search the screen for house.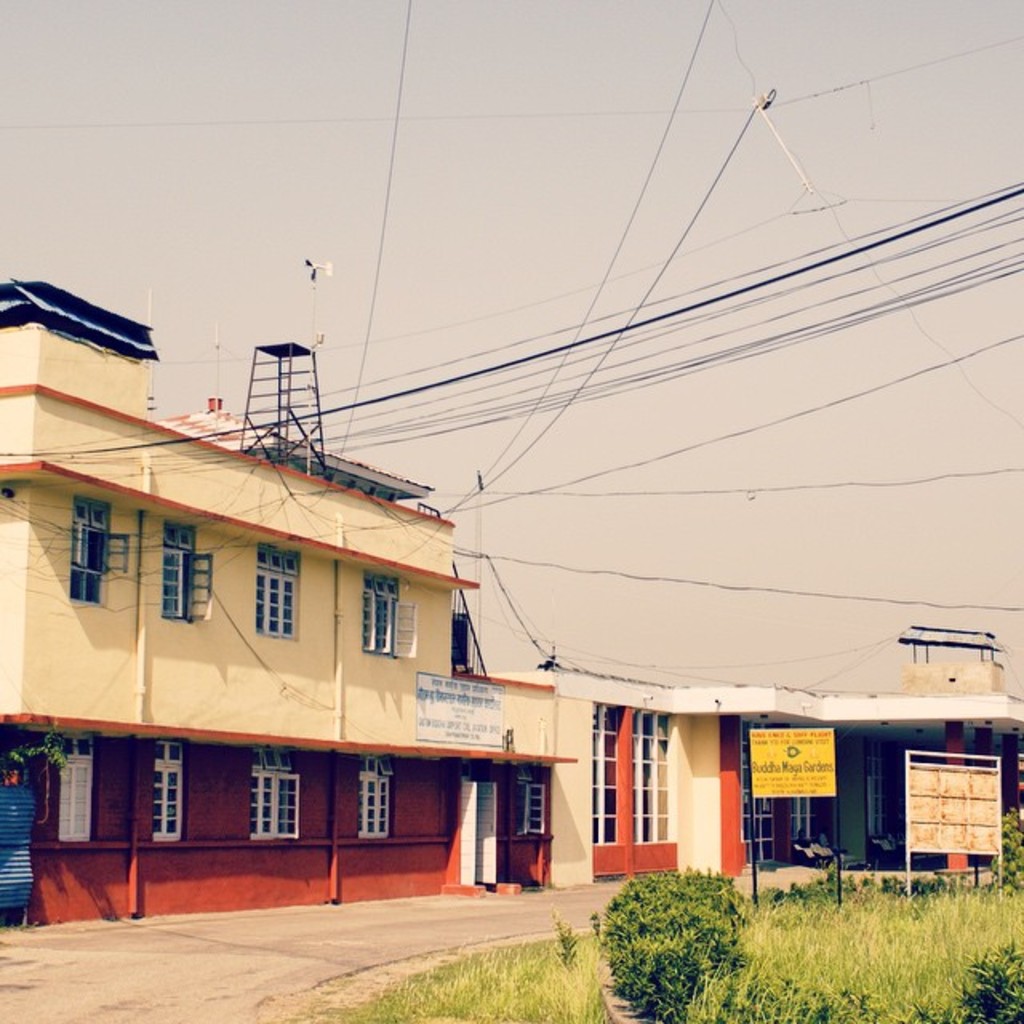
Found at box(0, 301, 592, 923).
